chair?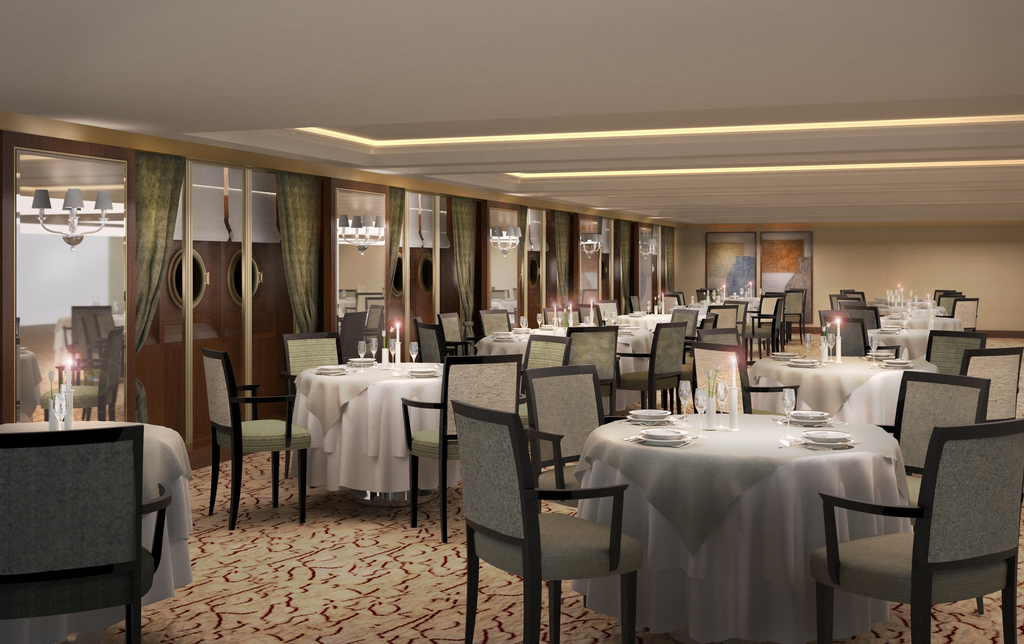
locate(519, 332, 570, 420)
